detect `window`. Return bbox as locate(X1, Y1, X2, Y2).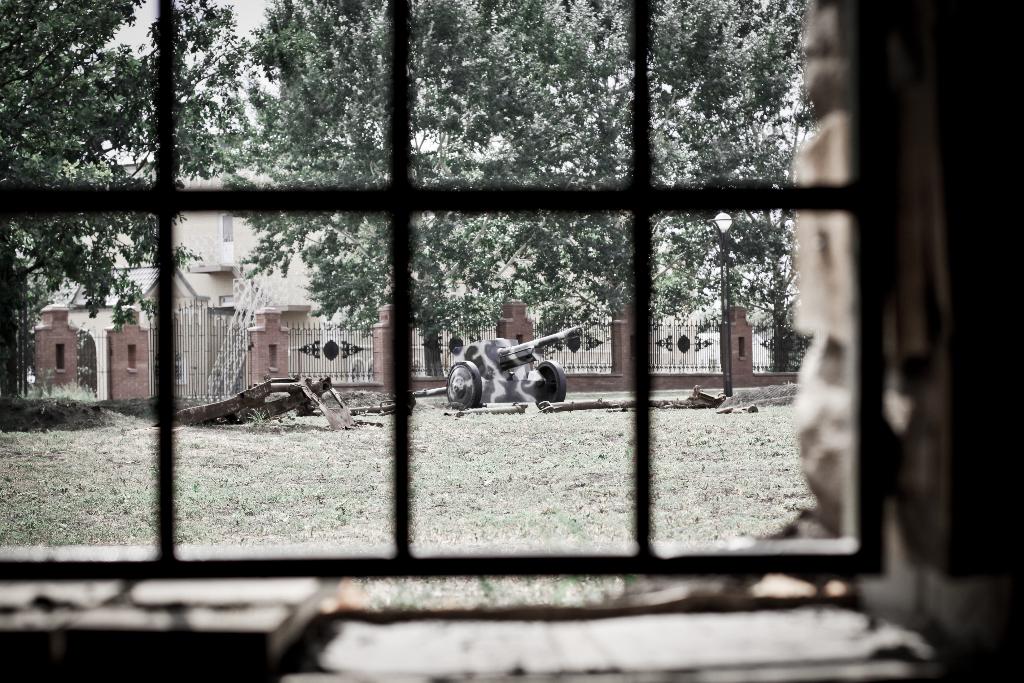
locate(615, 3, 946, 561).
